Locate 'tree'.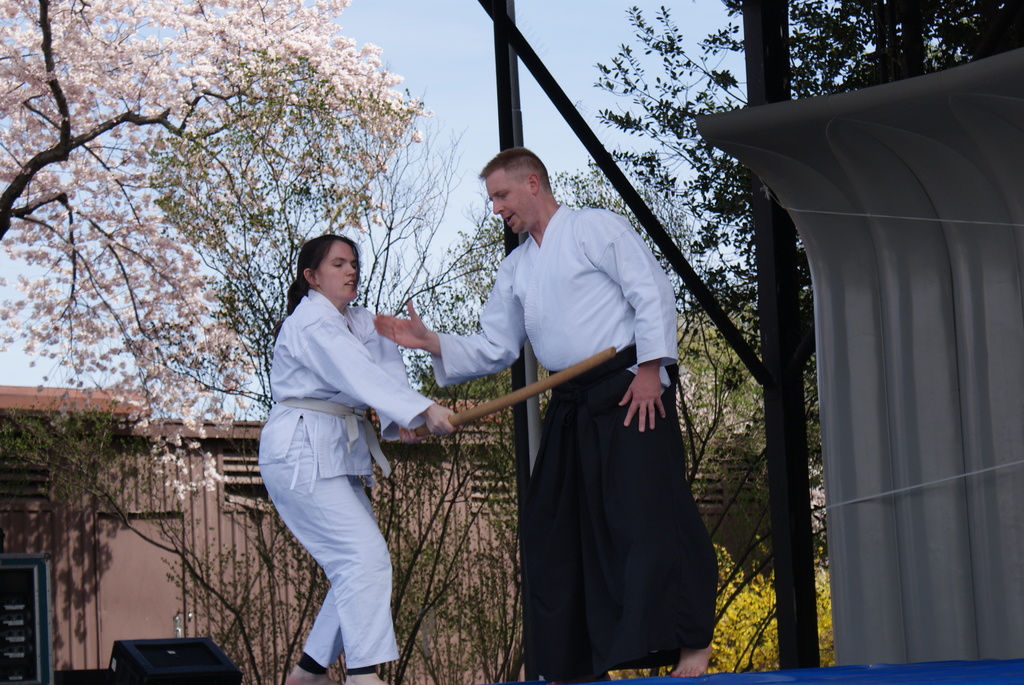
Bounding box: bbox=[404, 150, 833, 684].
